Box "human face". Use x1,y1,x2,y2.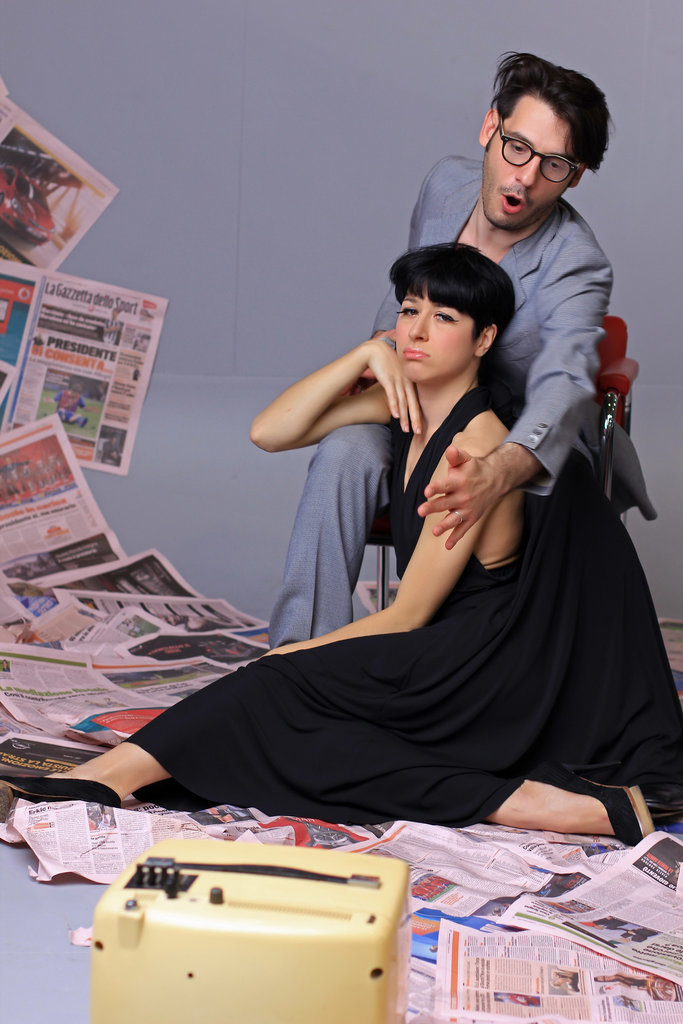
395,274,475,384.
